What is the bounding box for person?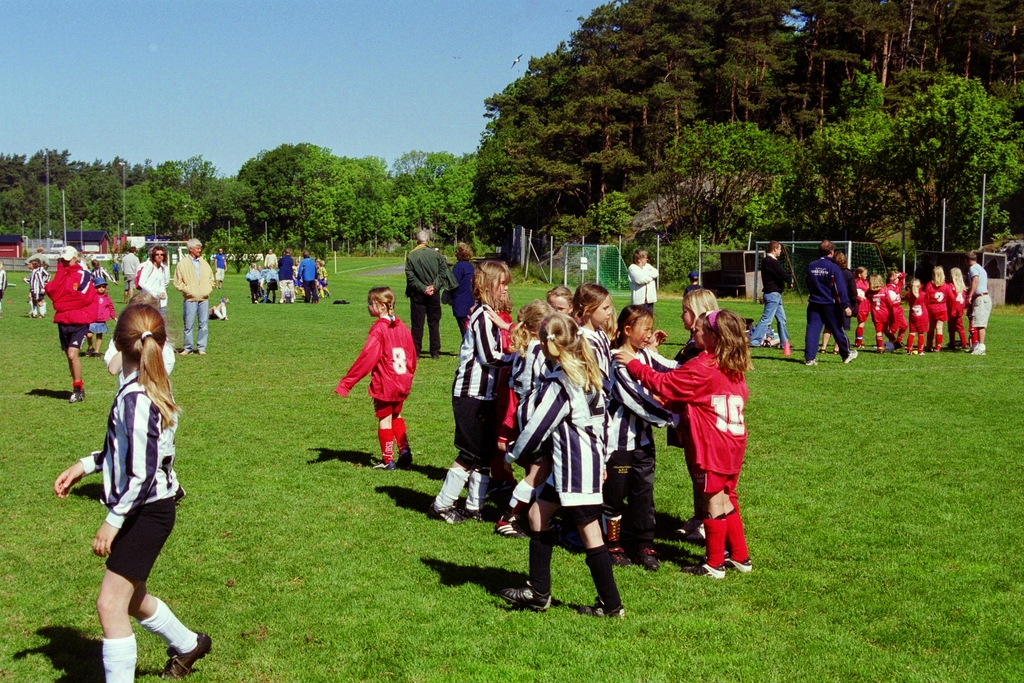
<box>962,250,996,350</box>.
